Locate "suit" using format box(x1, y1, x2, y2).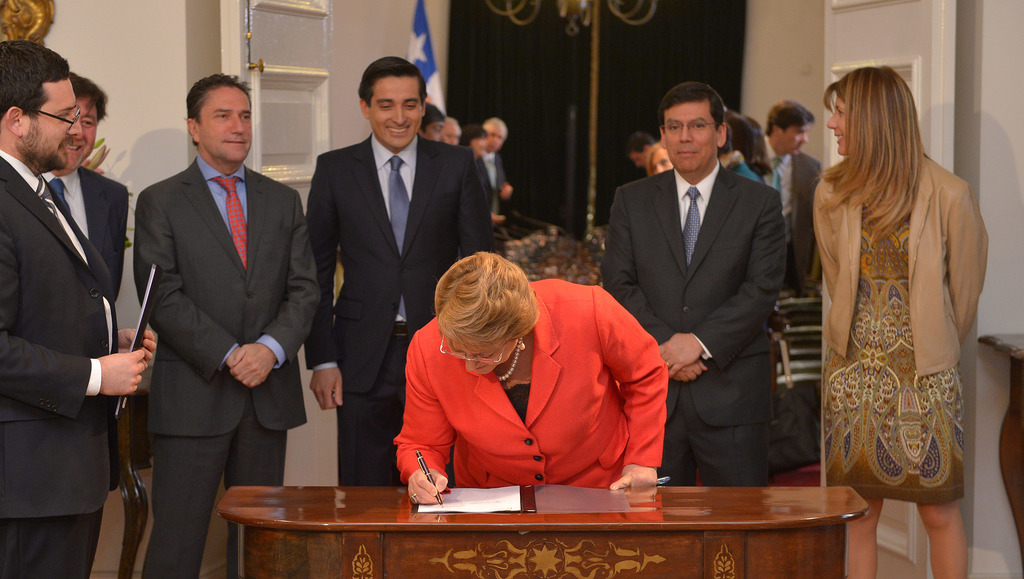
box(598, 165, 788, 489).
